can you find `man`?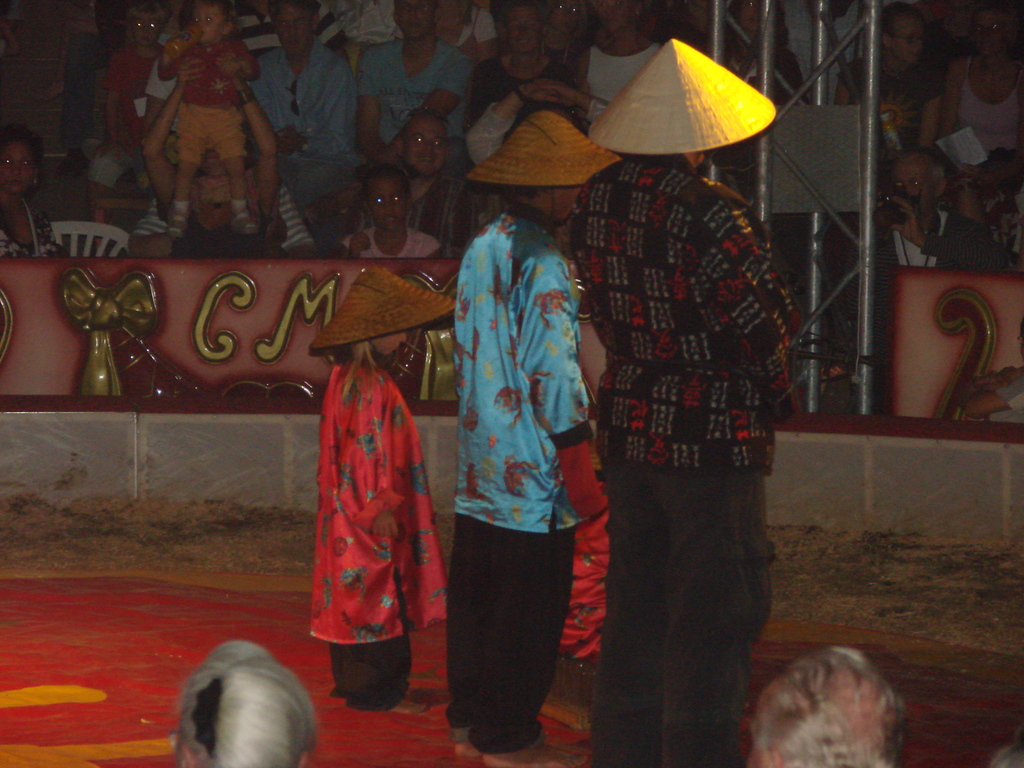
Yes, bounding box: detection(560, 109, 799, 744).
